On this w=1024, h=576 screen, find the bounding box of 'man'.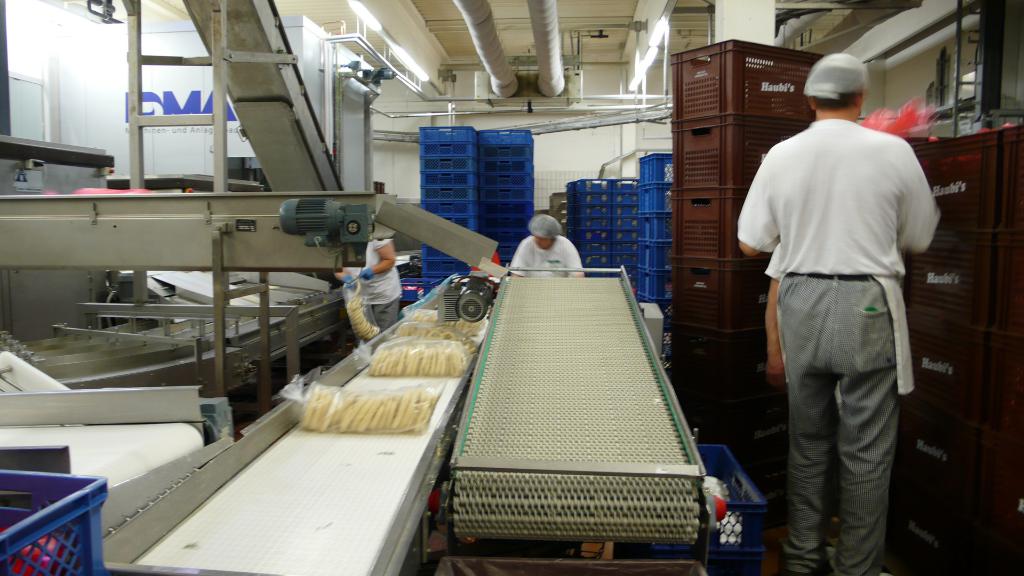
Bounding box: pyautogui.locateOnScreen(739, 49, 933, 567).
